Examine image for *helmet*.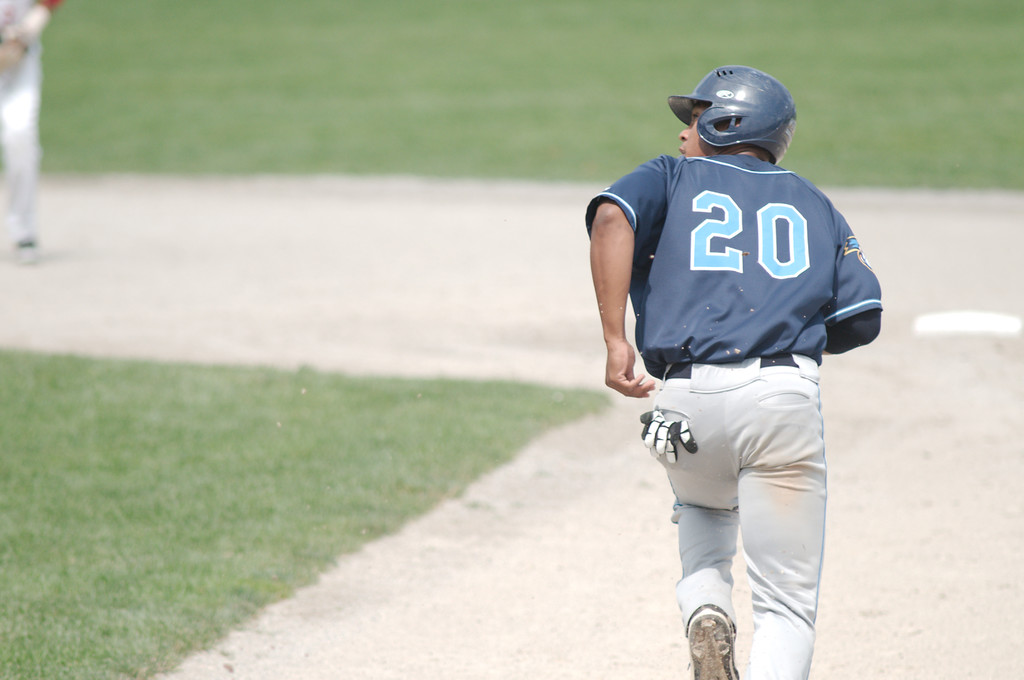
Examination result: Rect(682, 61, 805, 155).
